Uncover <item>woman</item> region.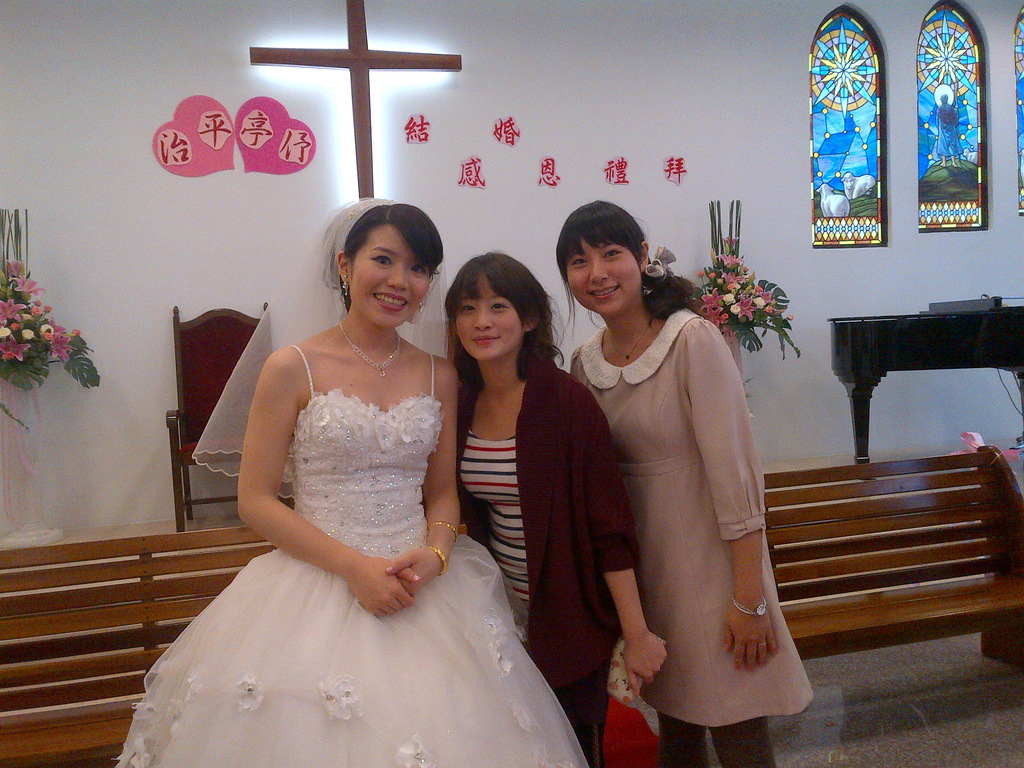
Uncovered: BBox(138, 198, 540, 749).
